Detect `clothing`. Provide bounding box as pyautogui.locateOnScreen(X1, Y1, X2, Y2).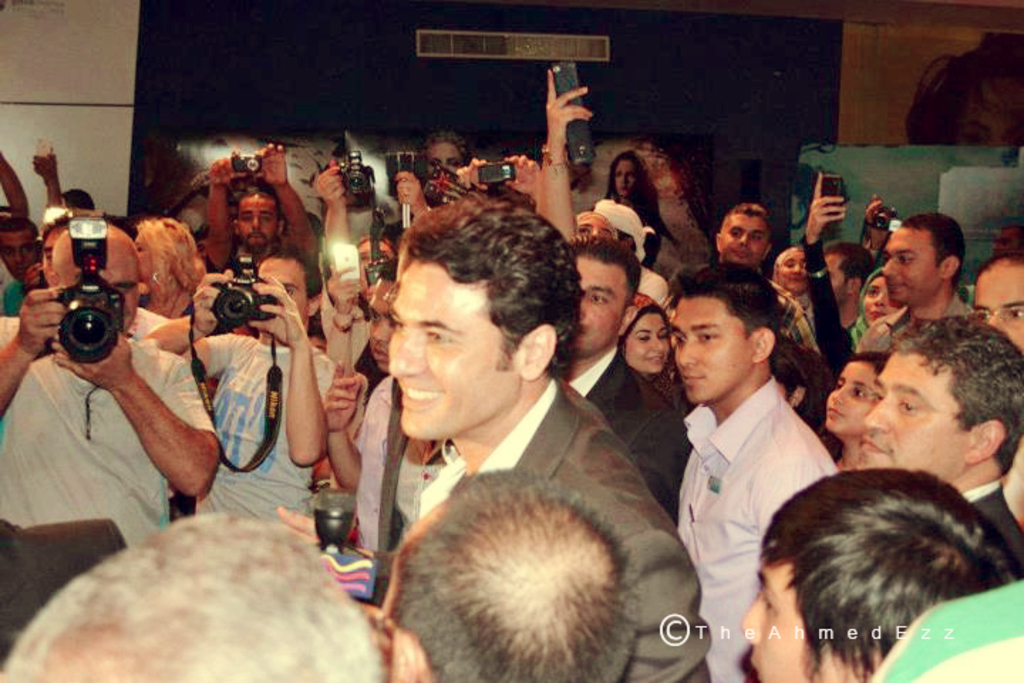
pyautogui.locateOnScreen(191, 329, 344, 534).
